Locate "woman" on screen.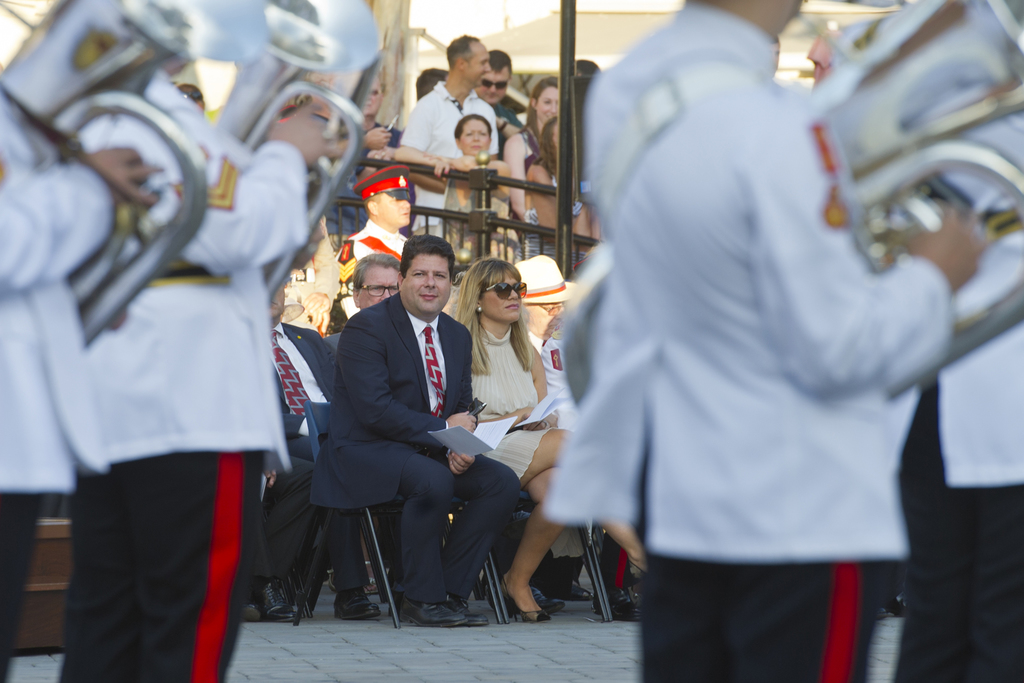
On screen at 500 76 559 213.
